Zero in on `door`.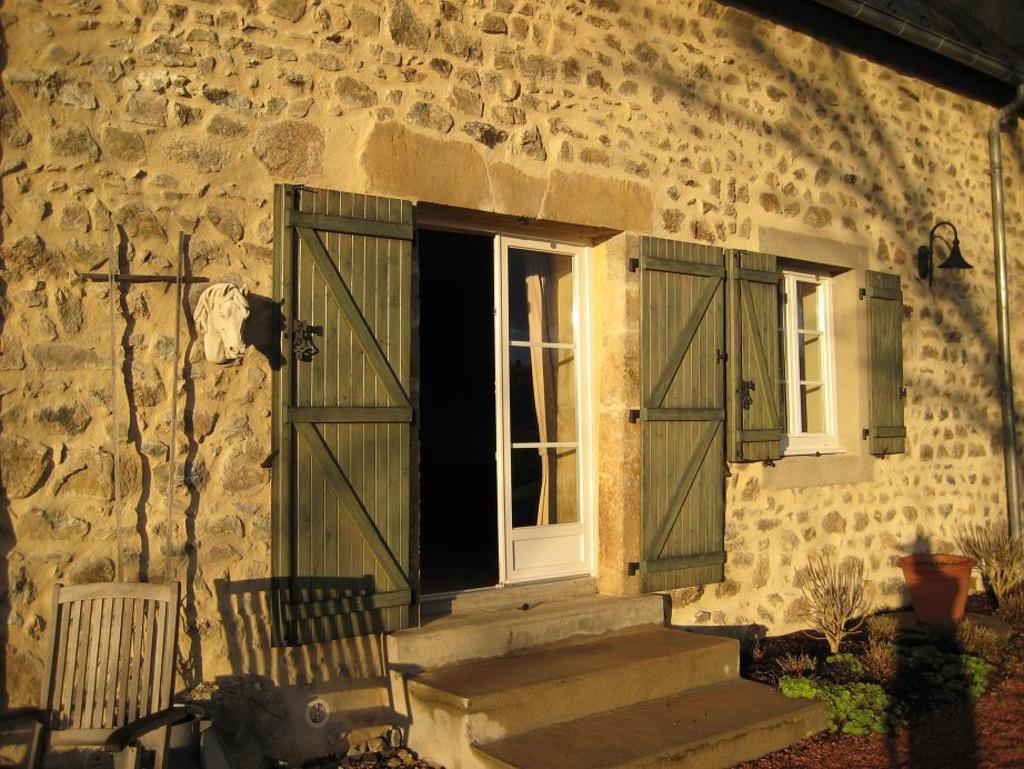
Zeroed in: BBox(265, 178, 416, 629).
